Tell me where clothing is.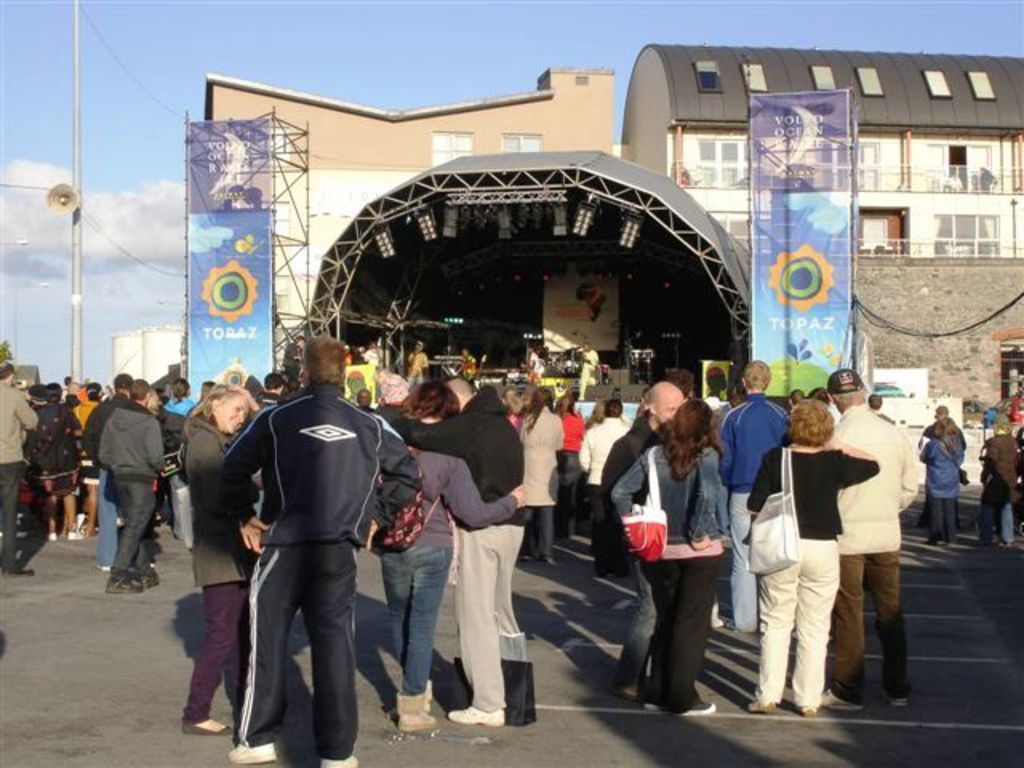
clothing is at [826,403,923,706].
